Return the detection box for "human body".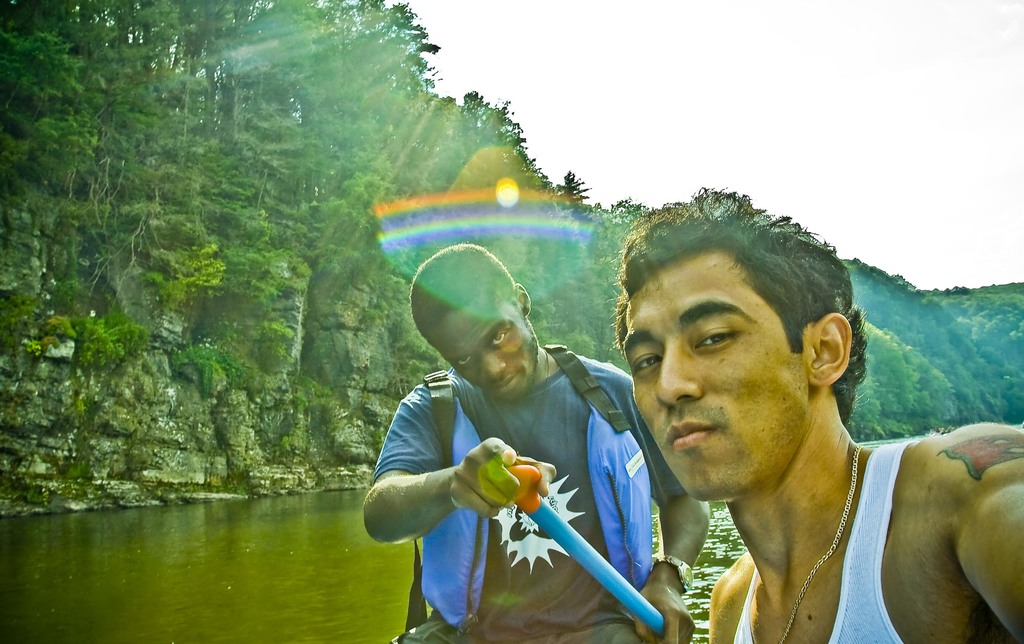
{"left": 555, "top": 250, "right": 1005, "bottom": 643}.
